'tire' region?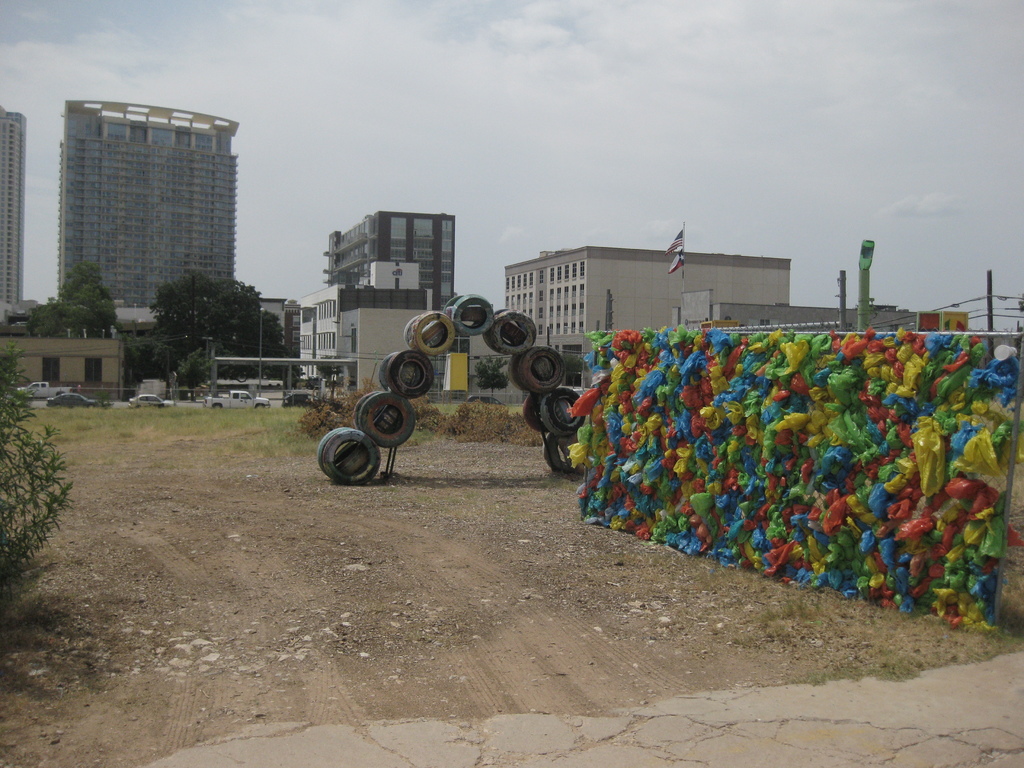
bbox(399, 360, 420, 385)
